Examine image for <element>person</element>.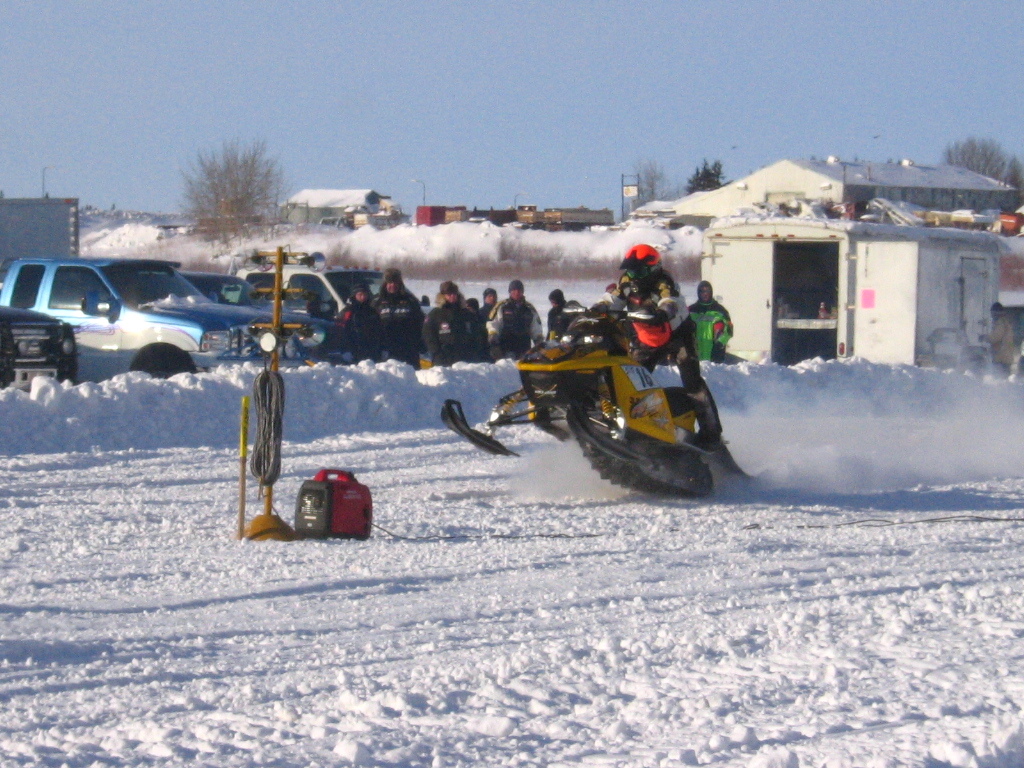
Examination result: {"x1": 422, "y1": 280, "x2": 478, "y2": 372}.
